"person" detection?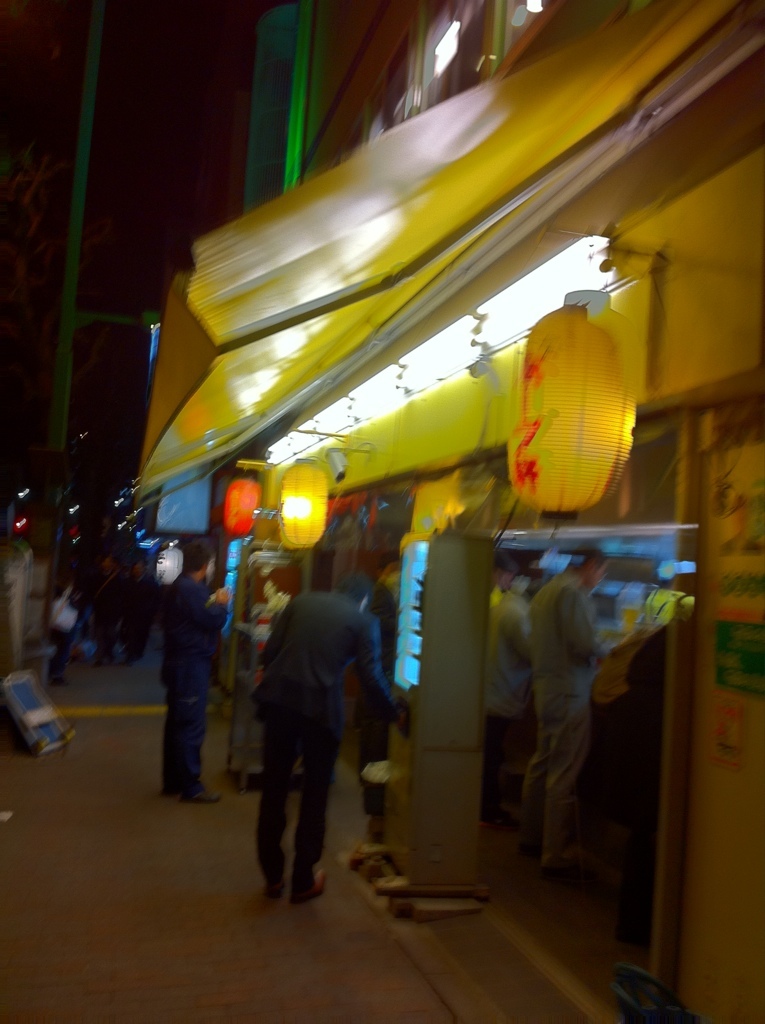
[x1=123, y1=554, x2=169, y2=662]
